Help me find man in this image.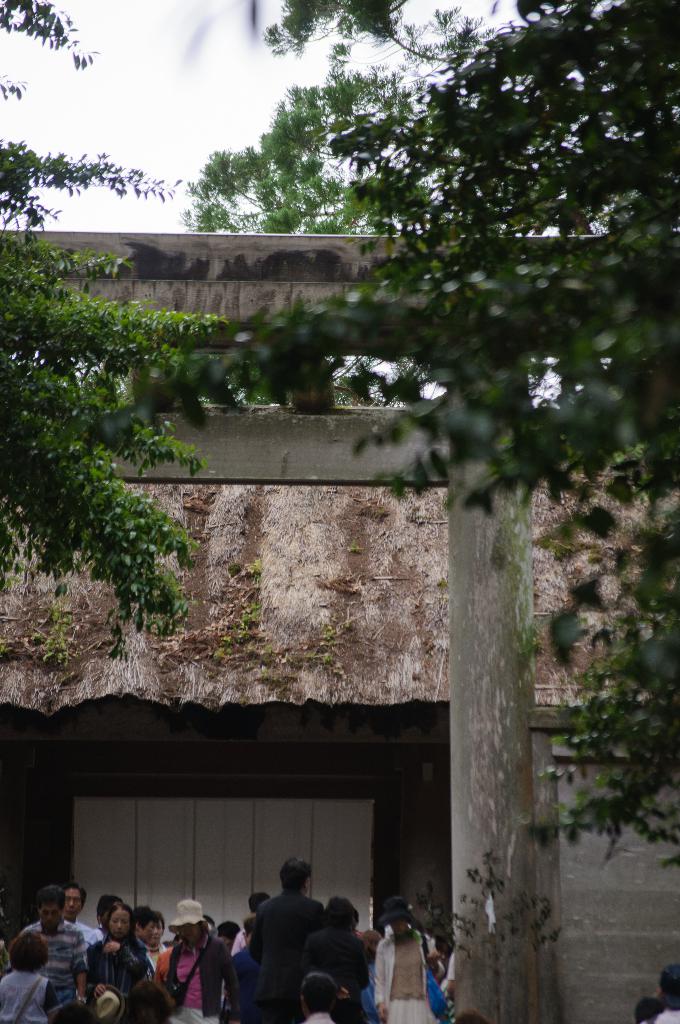
Found it: bbox=[248, 856, 328, 1023].
